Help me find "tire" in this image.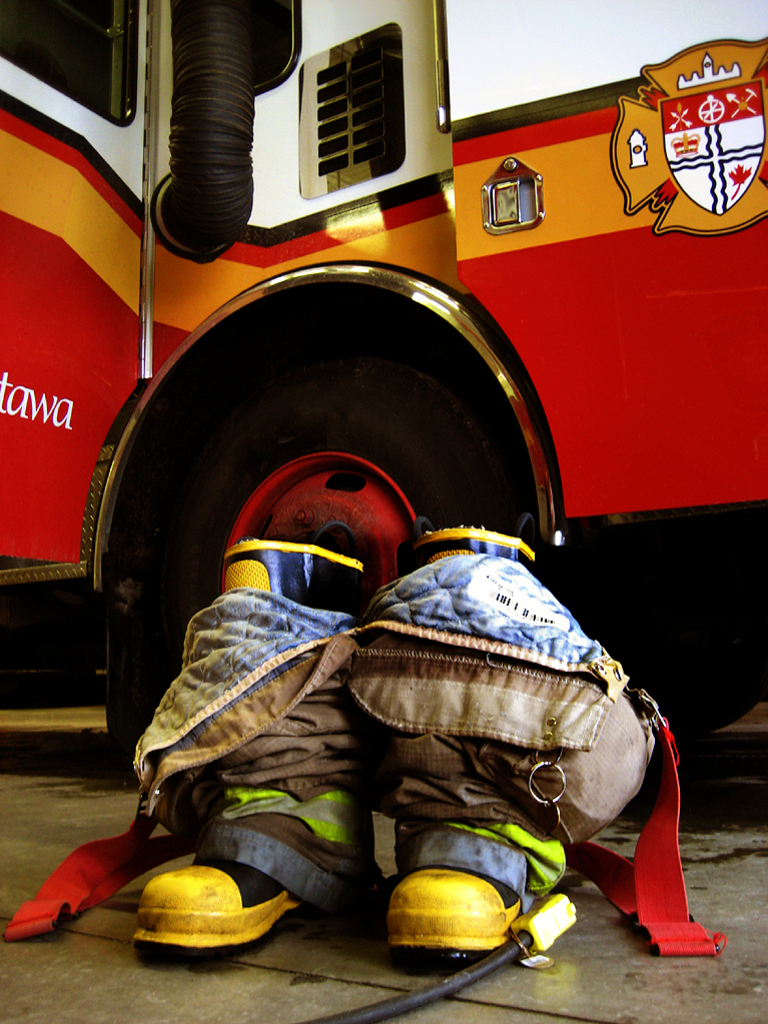
Found it: 99,300,502,757.
